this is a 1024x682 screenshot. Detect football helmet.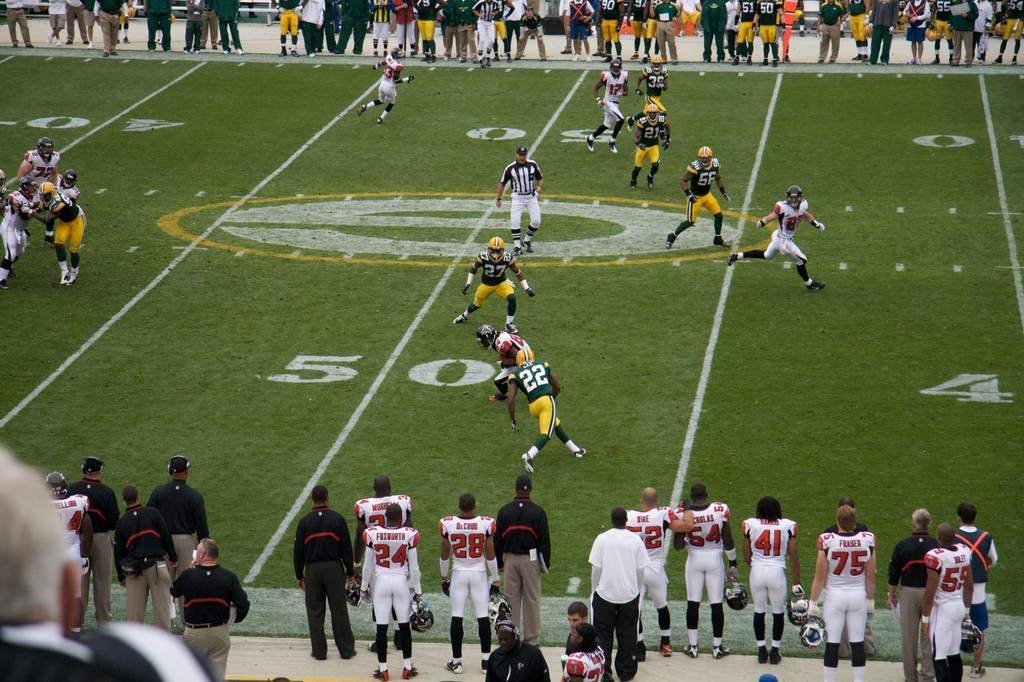
[783, 181, 808, 212].
